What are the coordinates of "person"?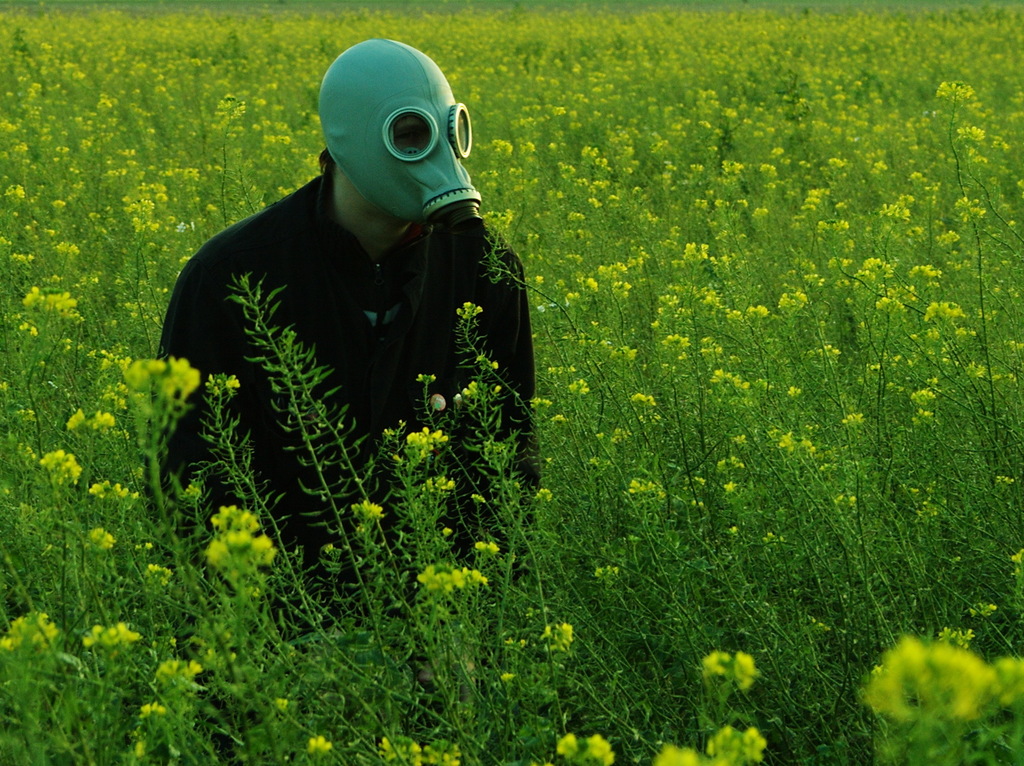
bbox=[150, 40, 535, 628].
